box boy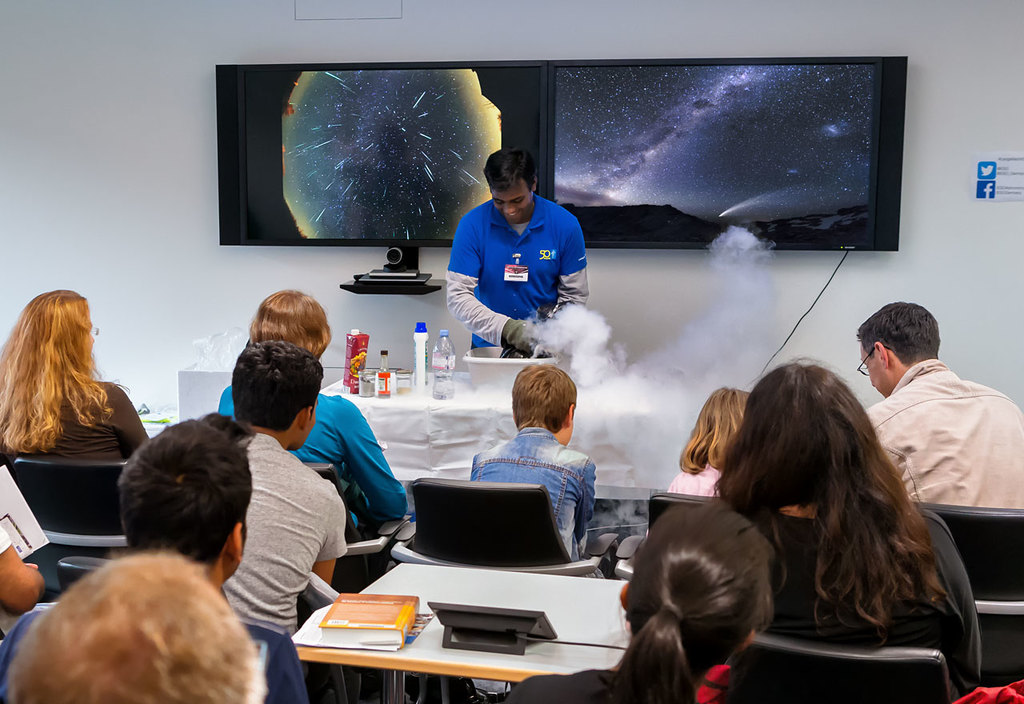
<bbox>448, 147, 592, 369</bbox>
